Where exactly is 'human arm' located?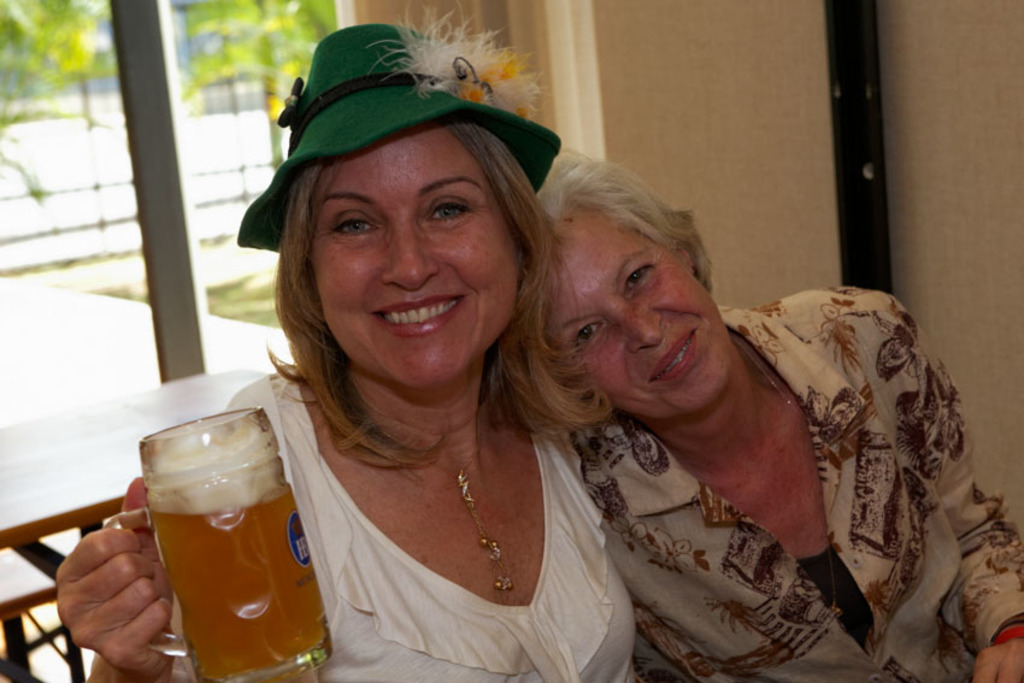
Its bounding box is bbox=(39, 506, 178, 682).
